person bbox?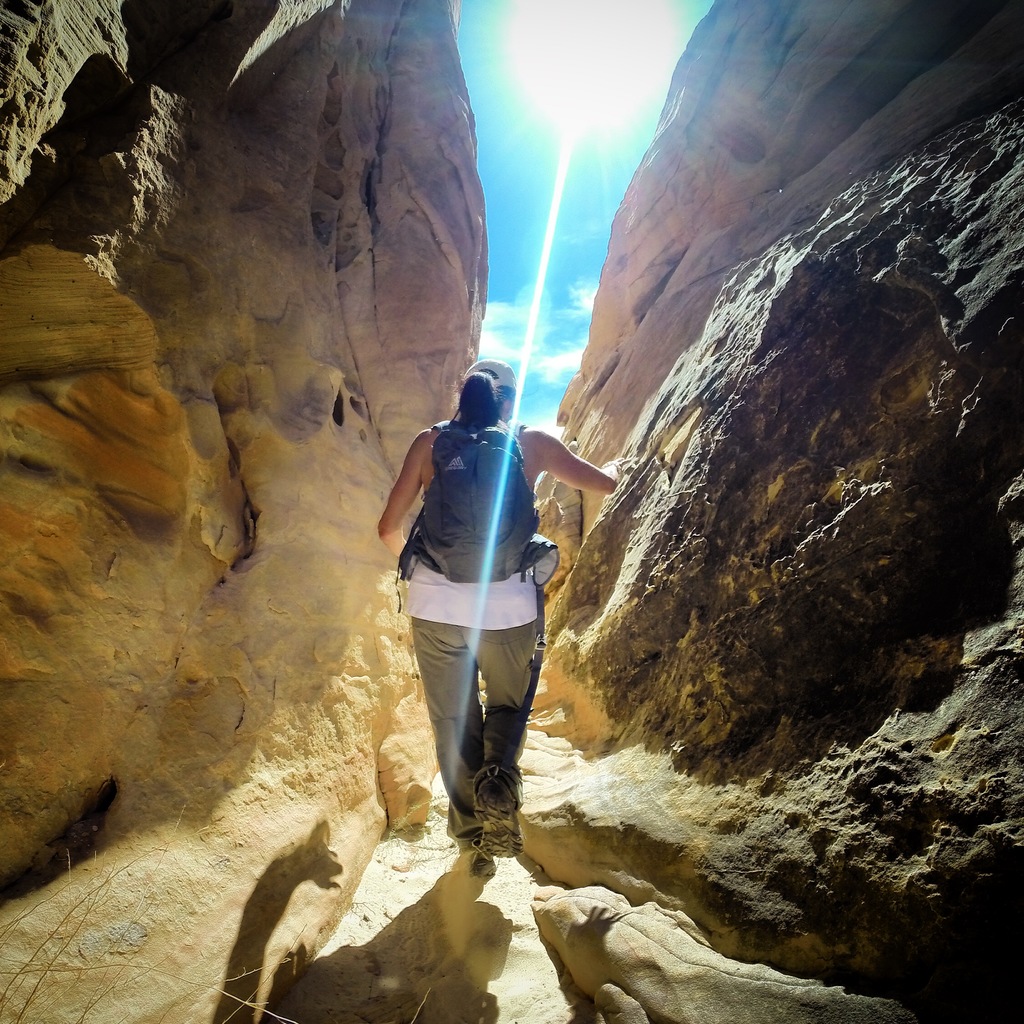
box(417, 339, 604, 852)
